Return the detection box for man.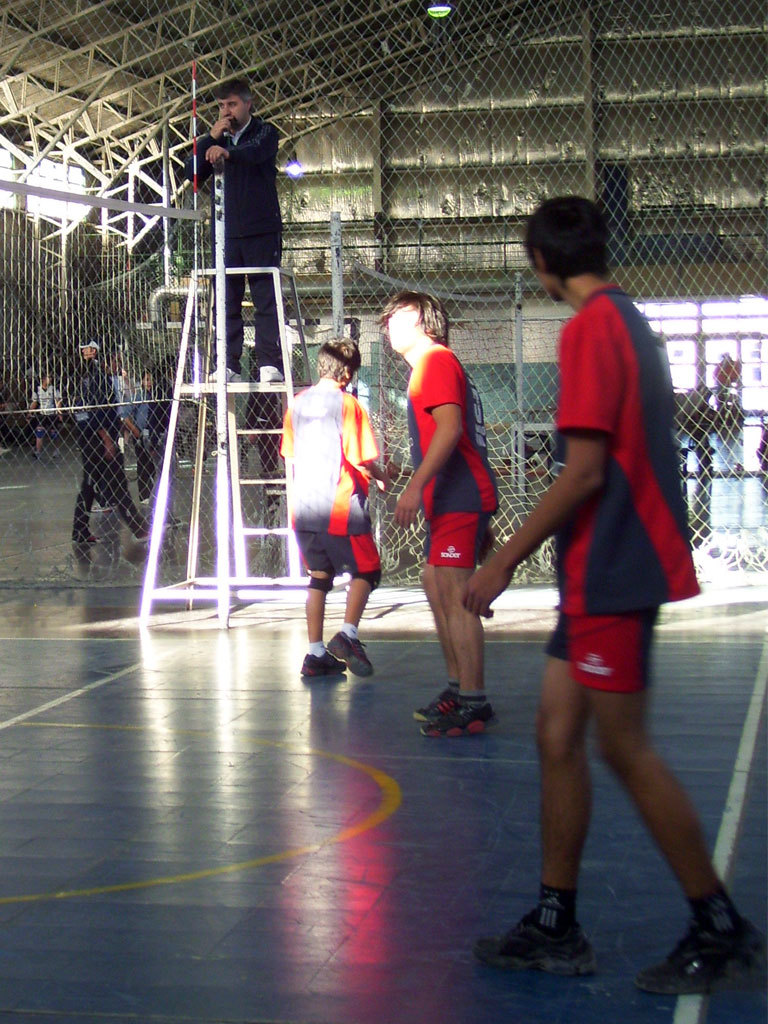
25,371,65,461.
